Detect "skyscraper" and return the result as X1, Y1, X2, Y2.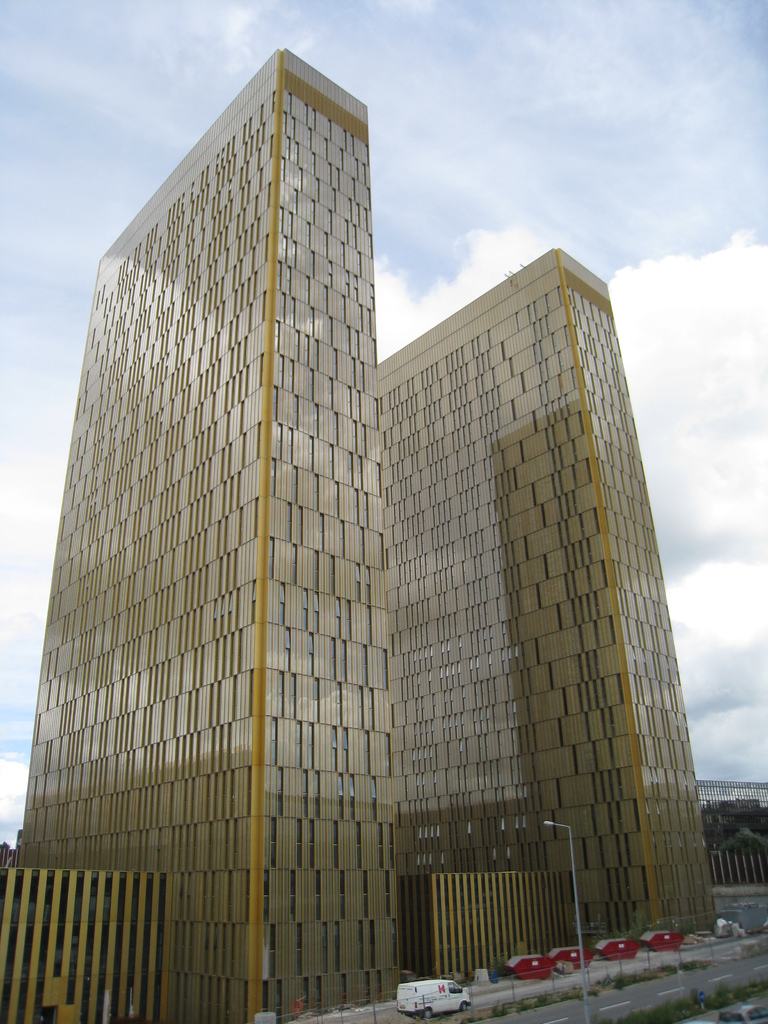
376, 241, 726, 979.
